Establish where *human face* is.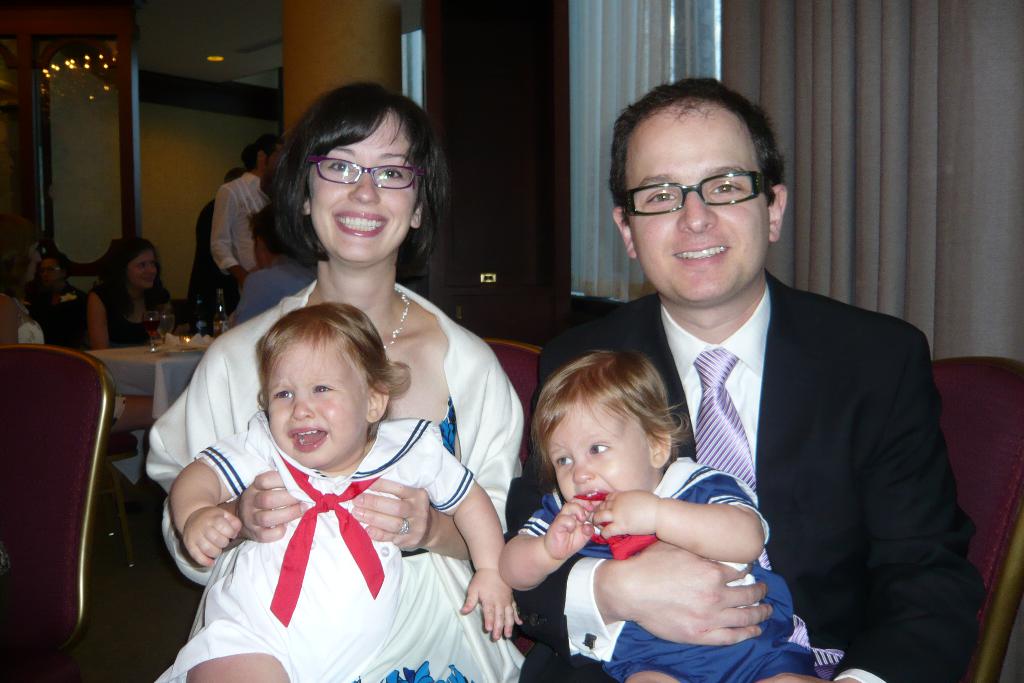
Established at 607 97 792 293.
